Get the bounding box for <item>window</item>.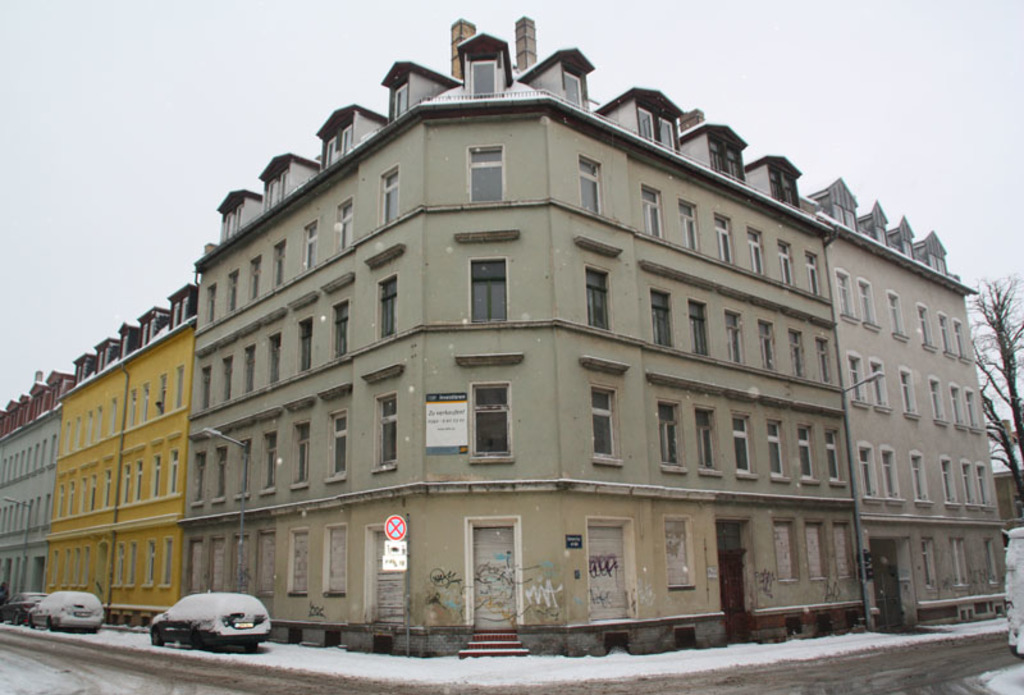
left=941, top=312, right=950, bottom=362.
